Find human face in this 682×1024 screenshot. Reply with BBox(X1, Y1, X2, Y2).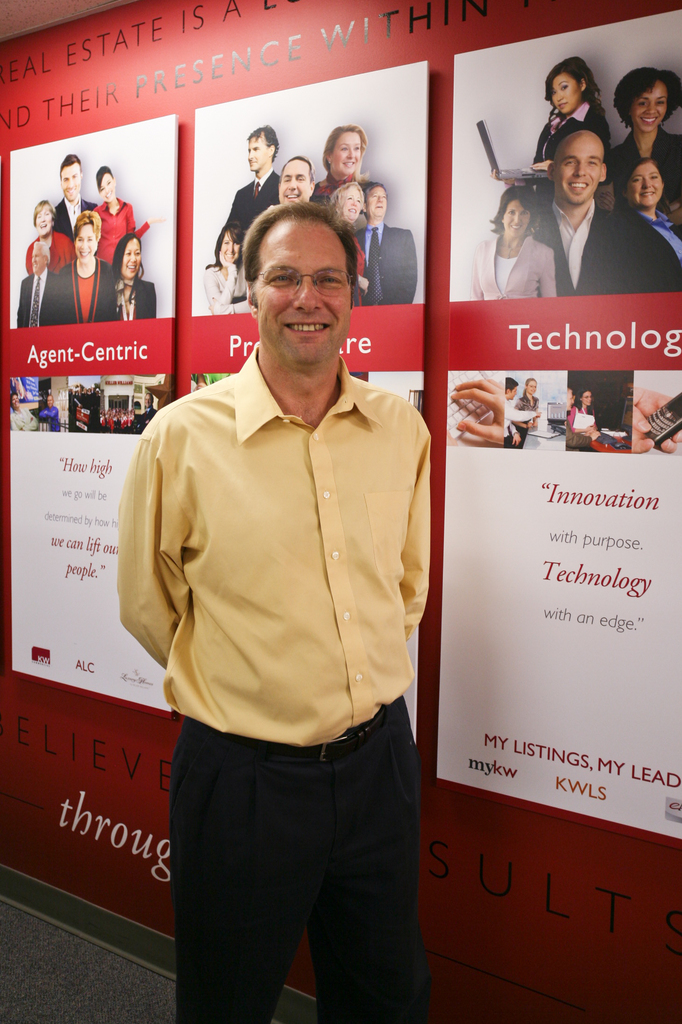
BBox(119, 238, 141, 278).
